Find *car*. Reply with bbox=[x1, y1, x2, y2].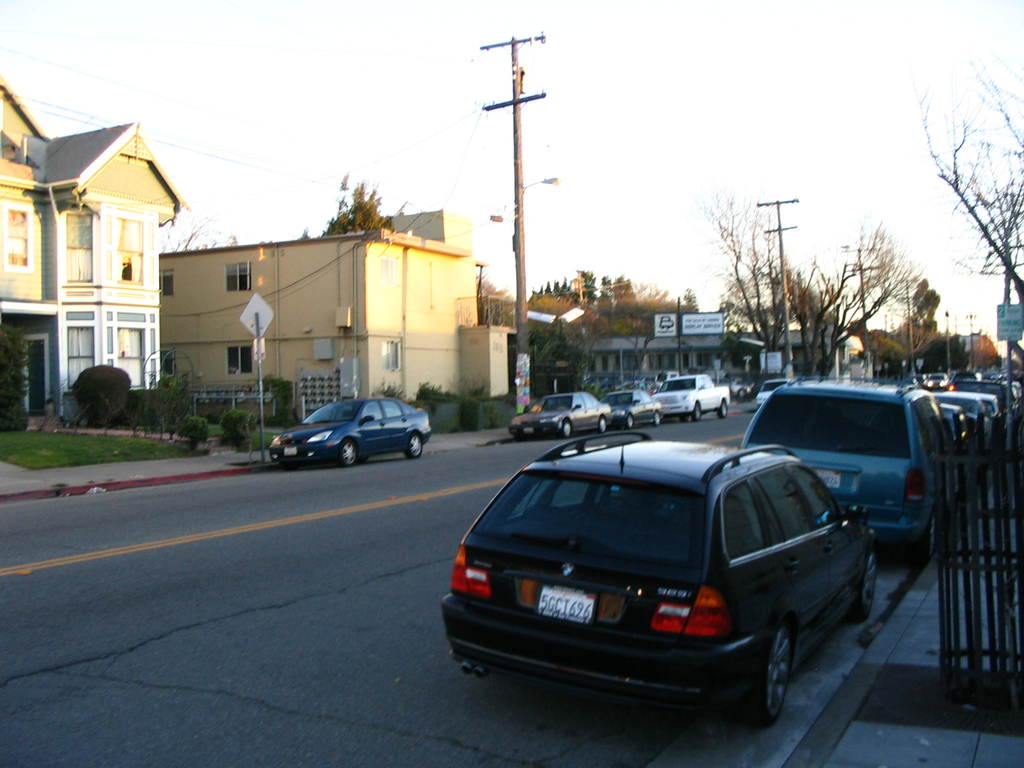
bbox=[266, 389, 428, 465].
